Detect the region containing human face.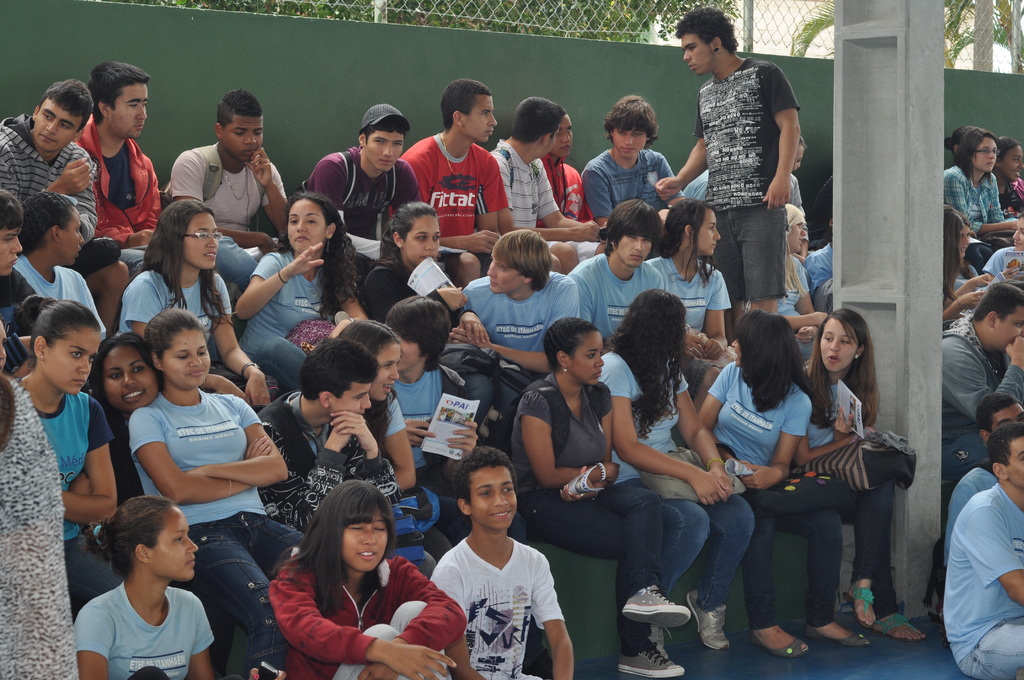
pyautogui.locateOnScreen(403, 215, 438, 268).
